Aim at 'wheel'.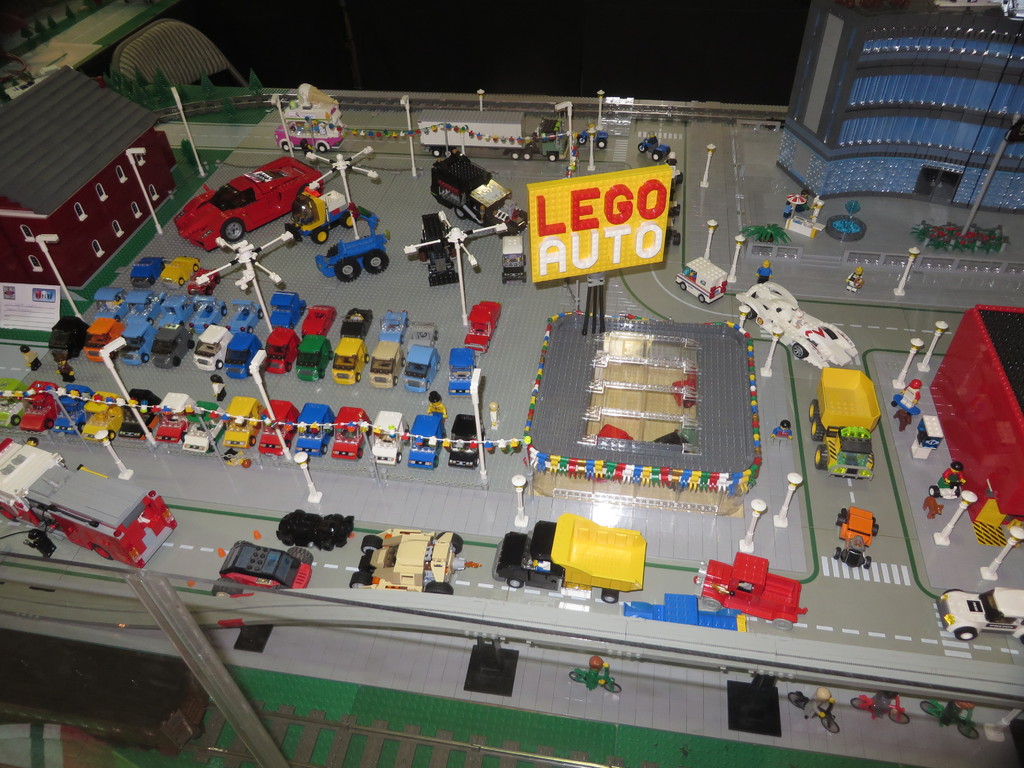
Aimed at select_region(960, 722, 980, 740).
